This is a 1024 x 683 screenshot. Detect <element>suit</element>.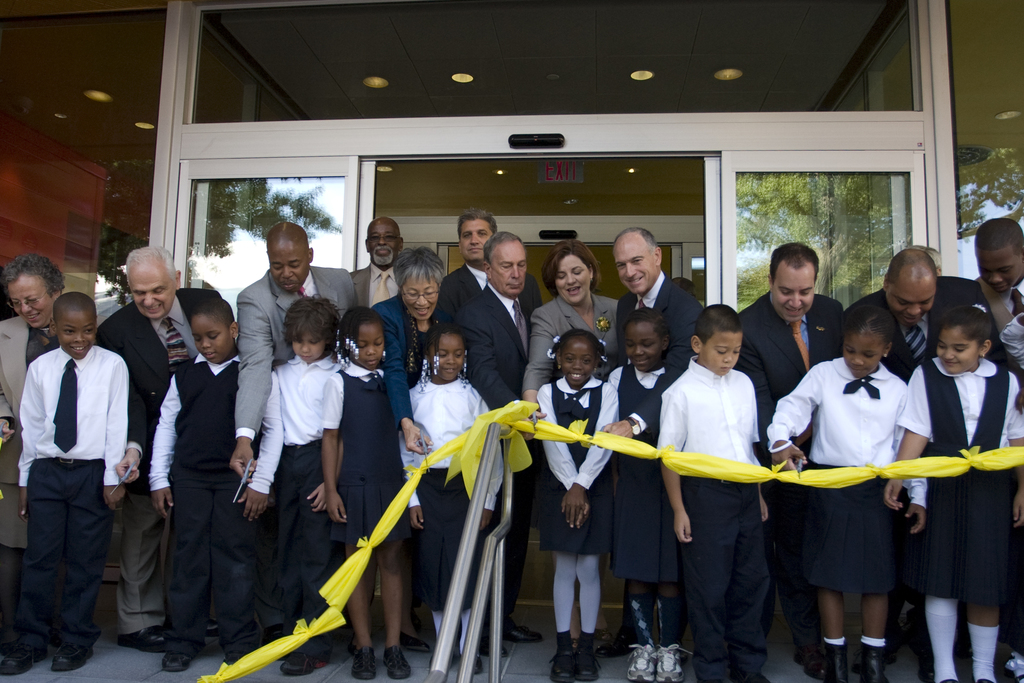
{"x1": 612, "y1": 270, "x2": 706, "y2": 636}.
